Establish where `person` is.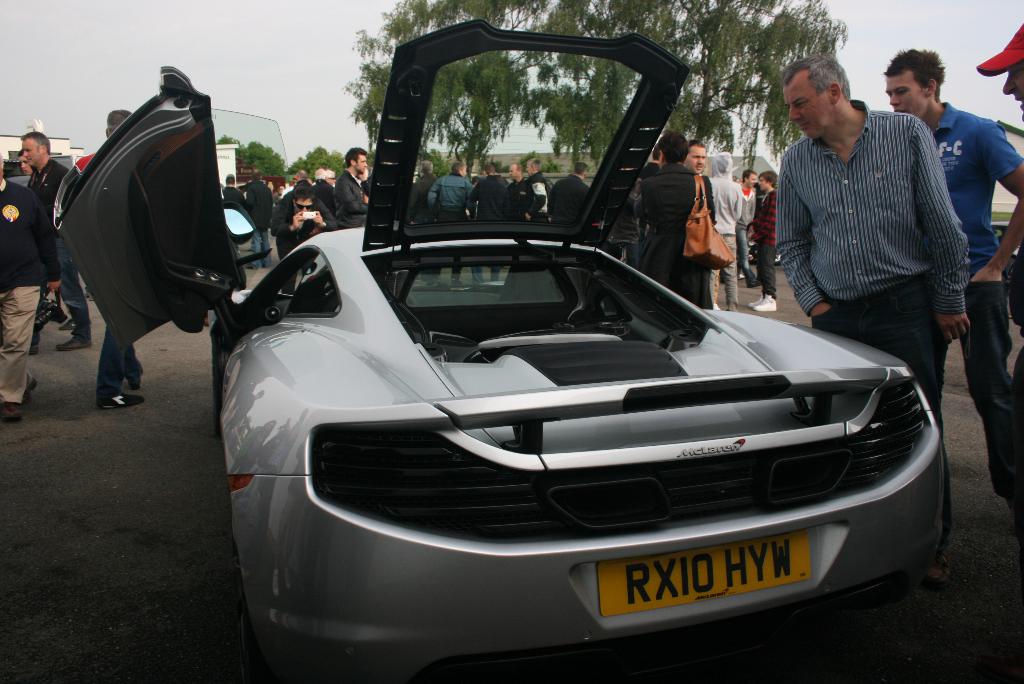
Established at 318:171:339:226.
